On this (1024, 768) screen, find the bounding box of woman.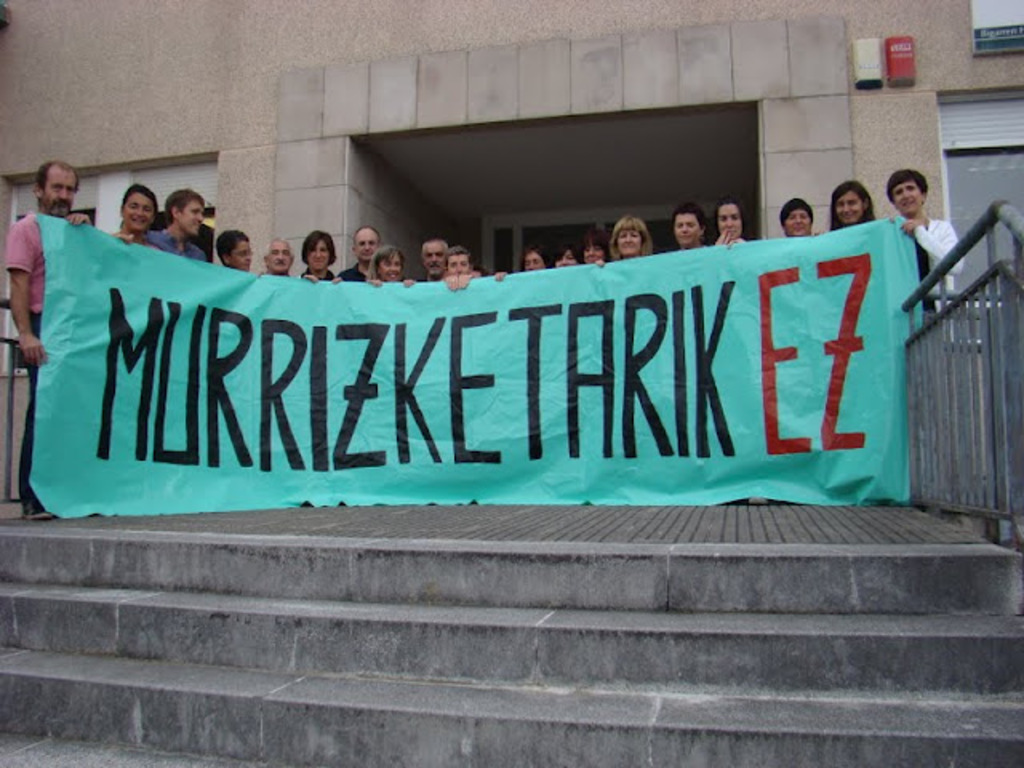
Bounding box: bbox(365, 245, 414, 288).
